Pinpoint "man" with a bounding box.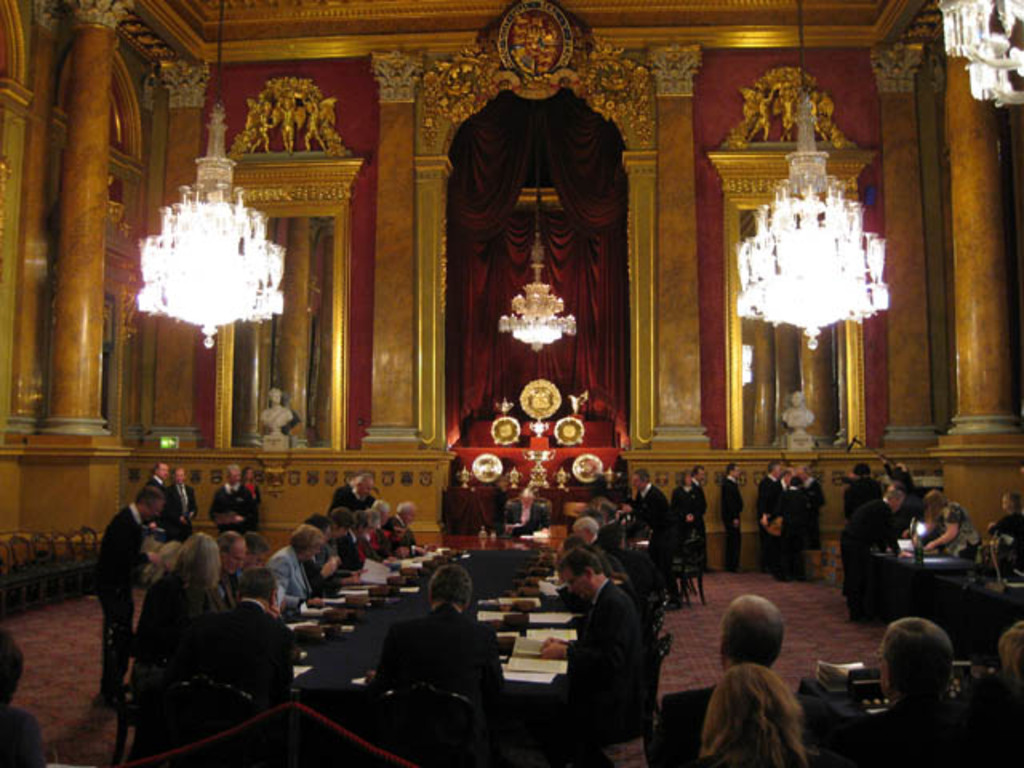
x1=168 y1=570 x2=294 y2=709.
